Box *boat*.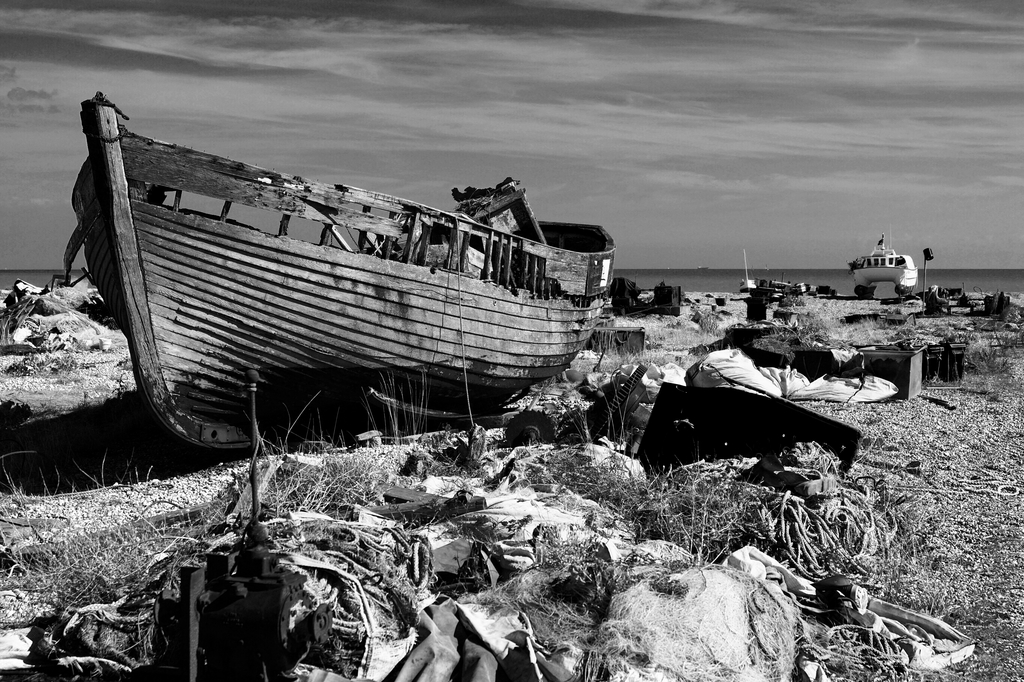
crop(54, 110, 646, 432).
